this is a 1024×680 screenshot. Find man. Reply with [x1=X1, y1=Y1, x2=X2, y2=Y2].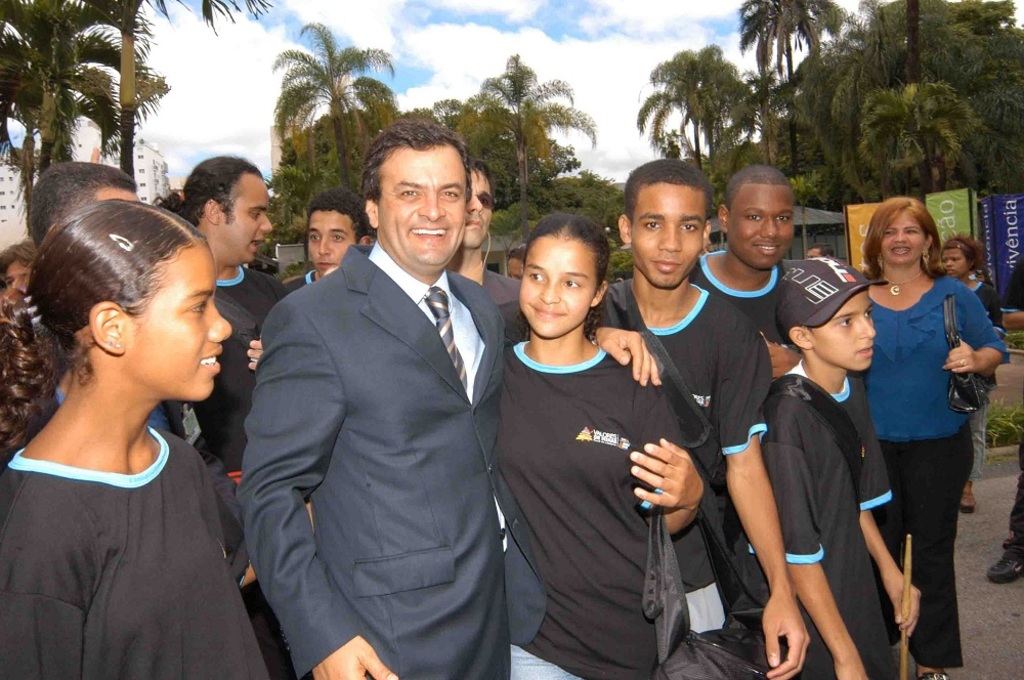
[x1=274, y1=186, x2=369, y2=306].
